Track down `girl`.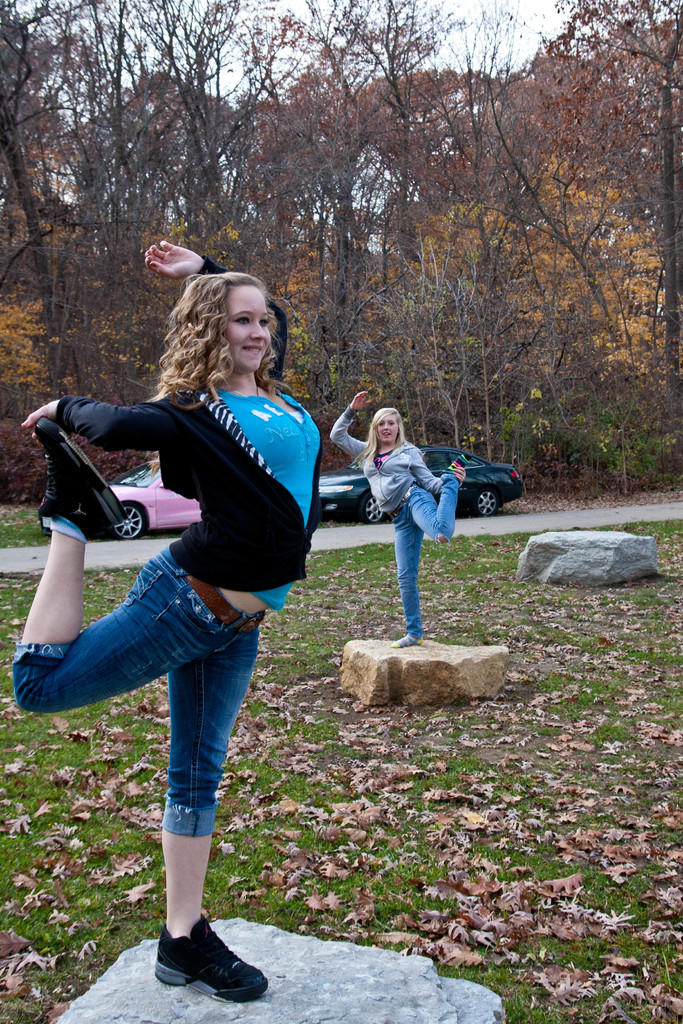
Tracked to [17,232,331,1001].
